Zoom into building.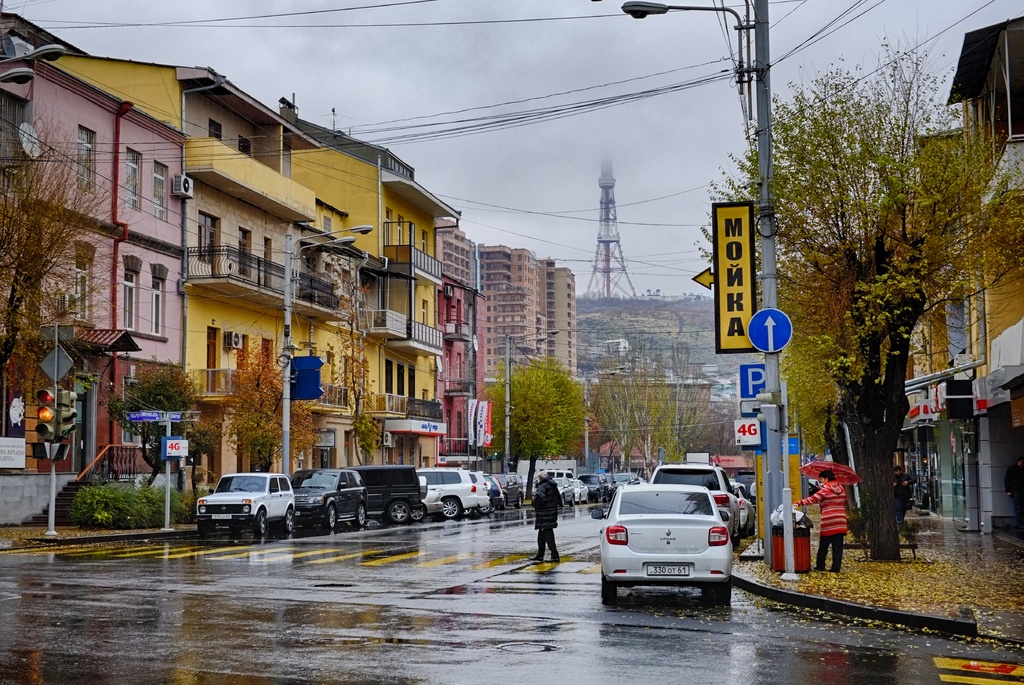
Zoom target: bbox=(802, 20, 1023, 559).
